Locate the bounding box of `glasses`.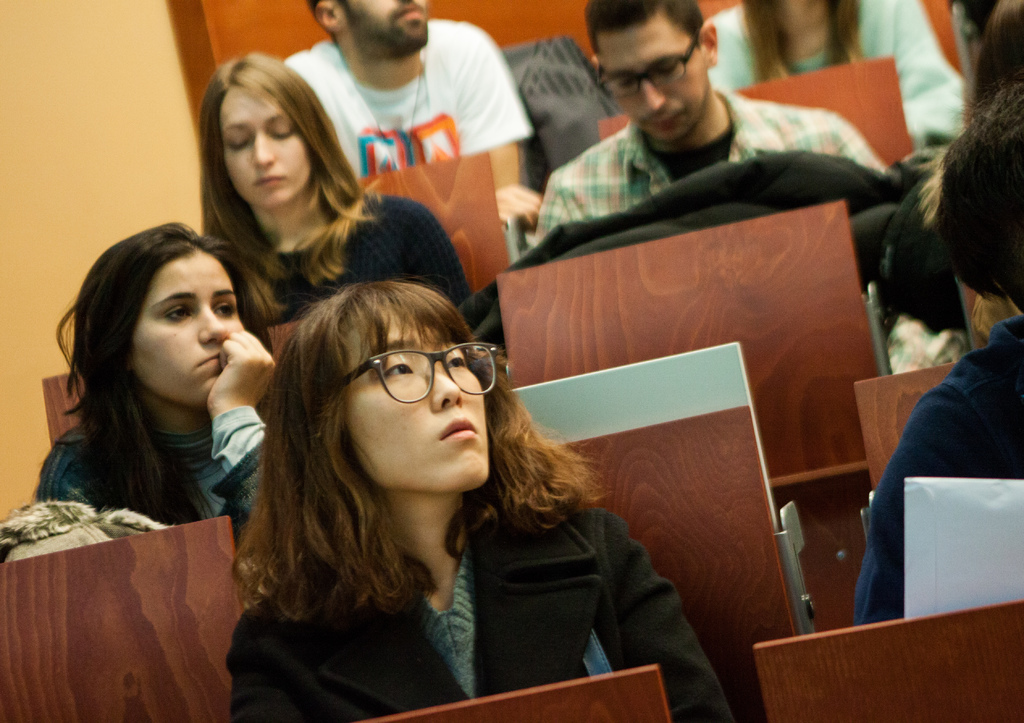
Bounding box: <box>345,356,499,416</box>.
